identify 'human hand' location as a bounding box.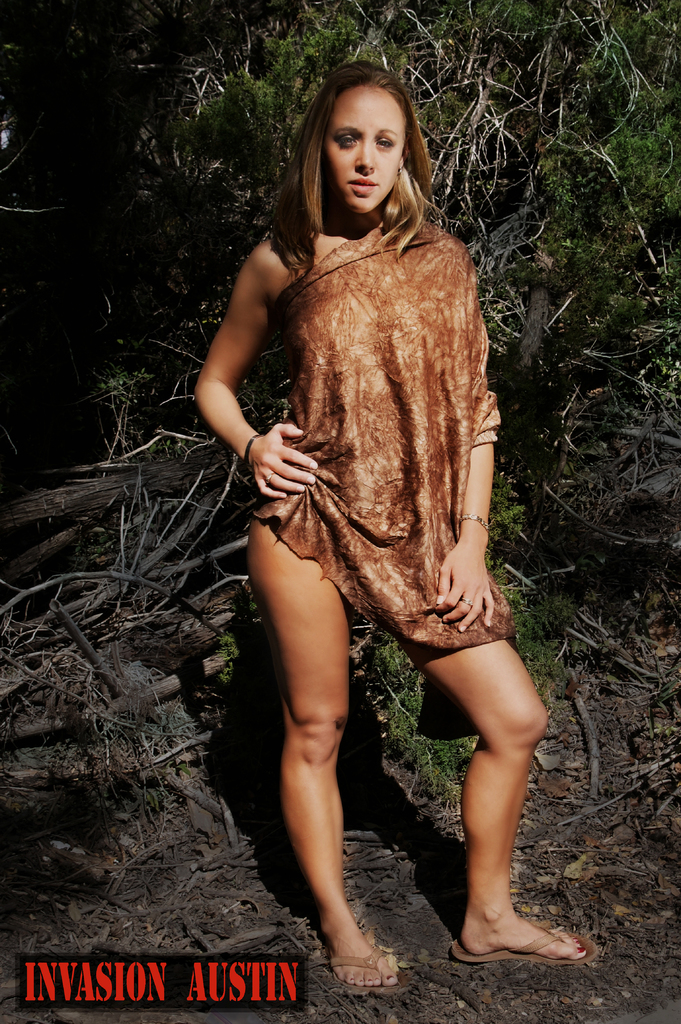
243,405,320,489.
